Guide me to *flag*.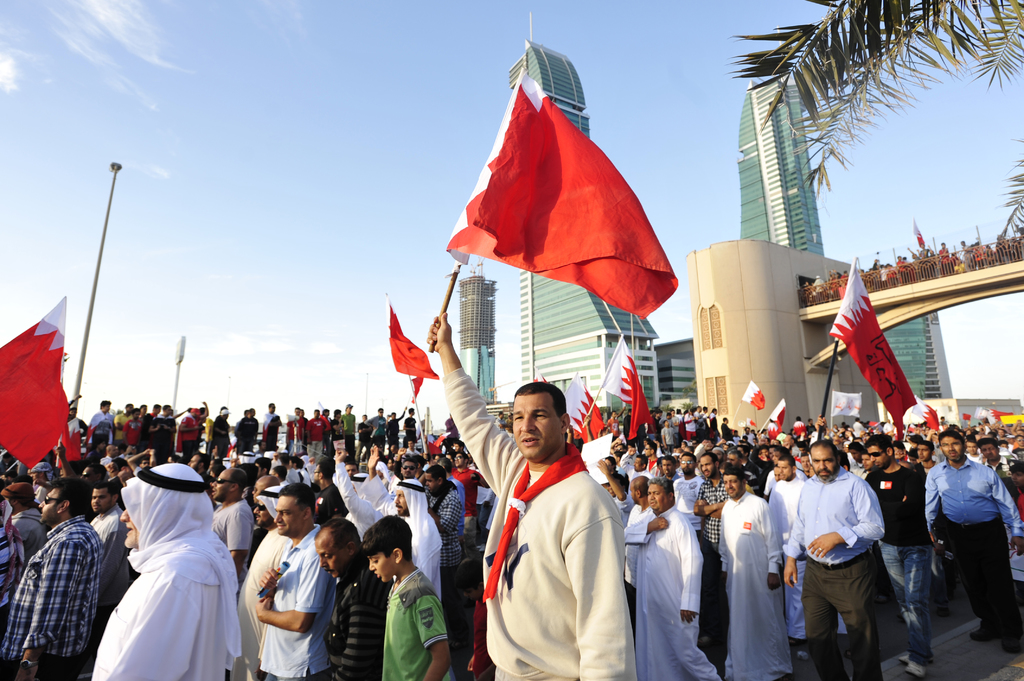
Guidance: crop(383, 291, 436, 406).
